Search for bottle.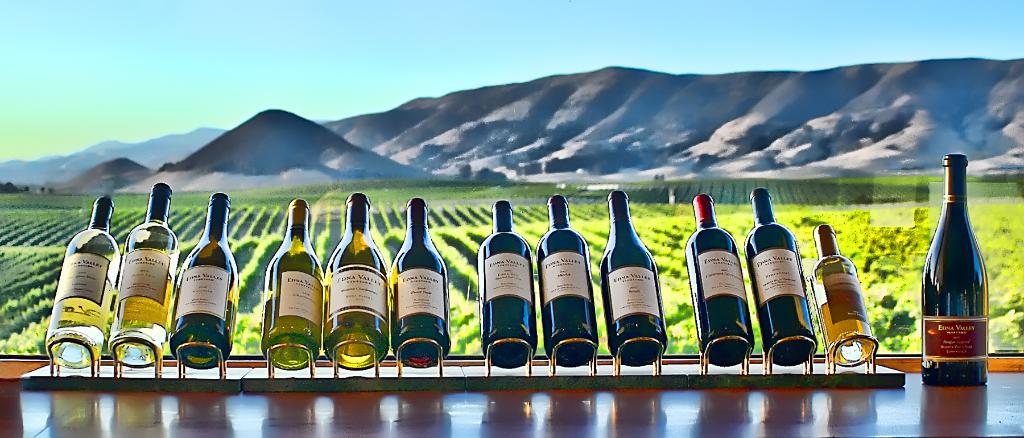
Found at (111, 183, 178, 370).
